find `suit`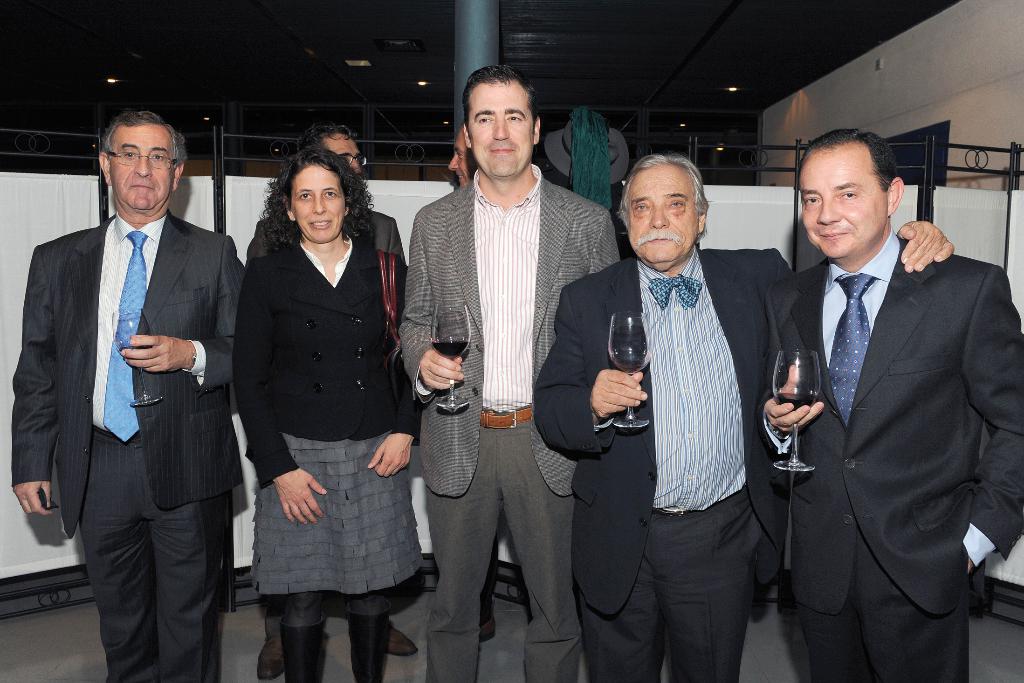
228 239 422 483
